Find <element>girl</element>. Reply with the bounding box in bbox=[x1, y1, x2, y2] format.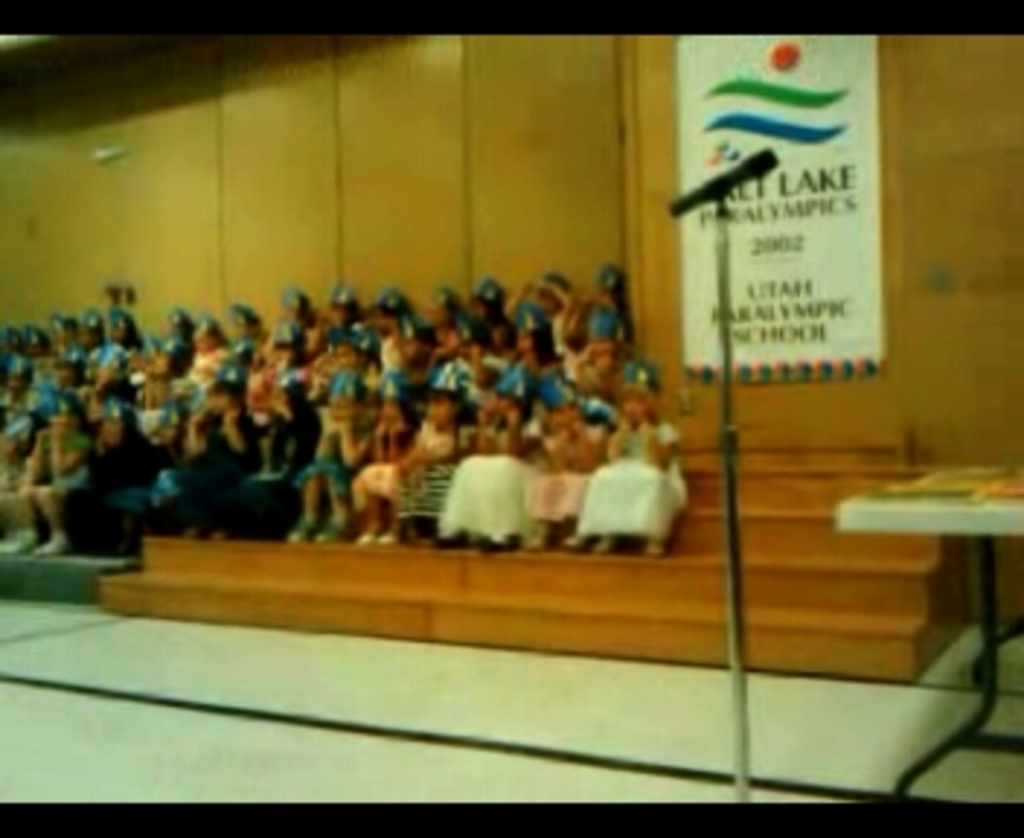
bbox=[9, 384, 96, 567].
